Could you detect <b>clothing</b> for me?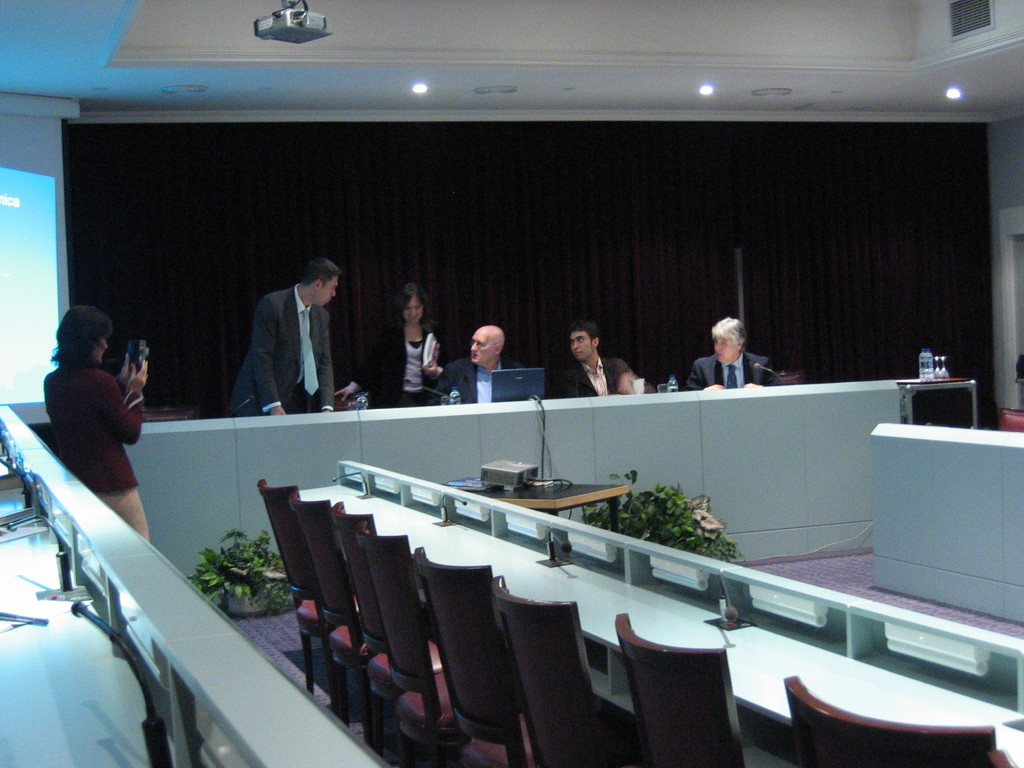
Detection result: 39,355,145,536.
